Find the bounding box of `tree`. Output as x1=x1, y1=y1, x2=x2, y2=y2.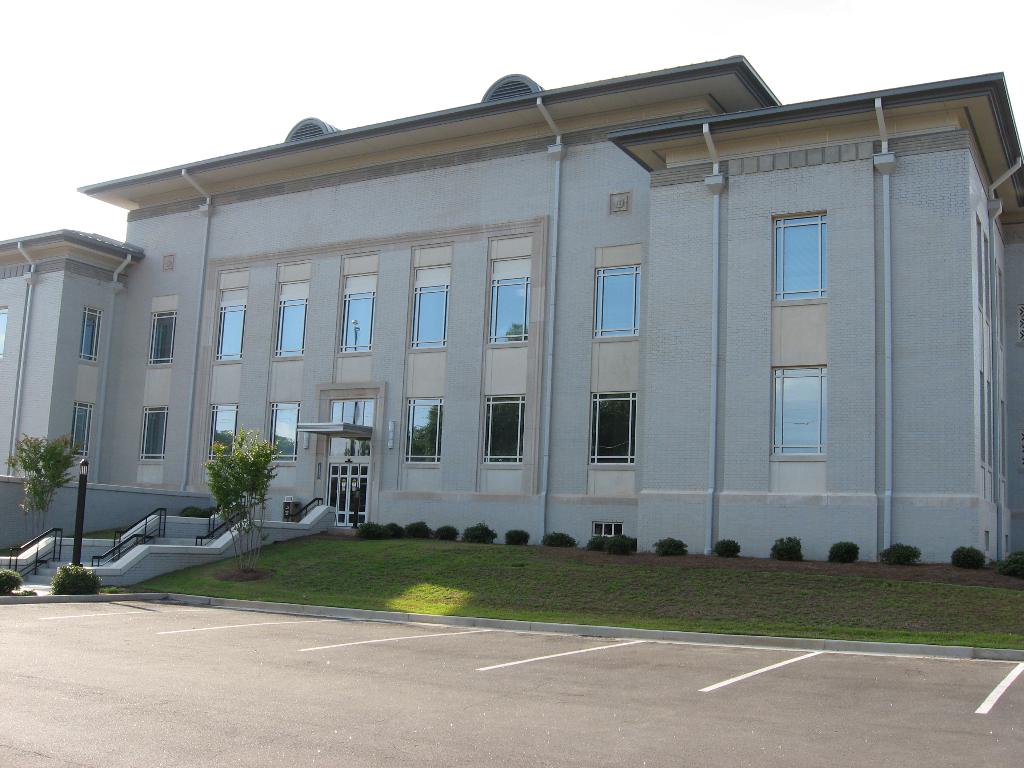
x1=210, y1=426, x2=276, y2=574.
